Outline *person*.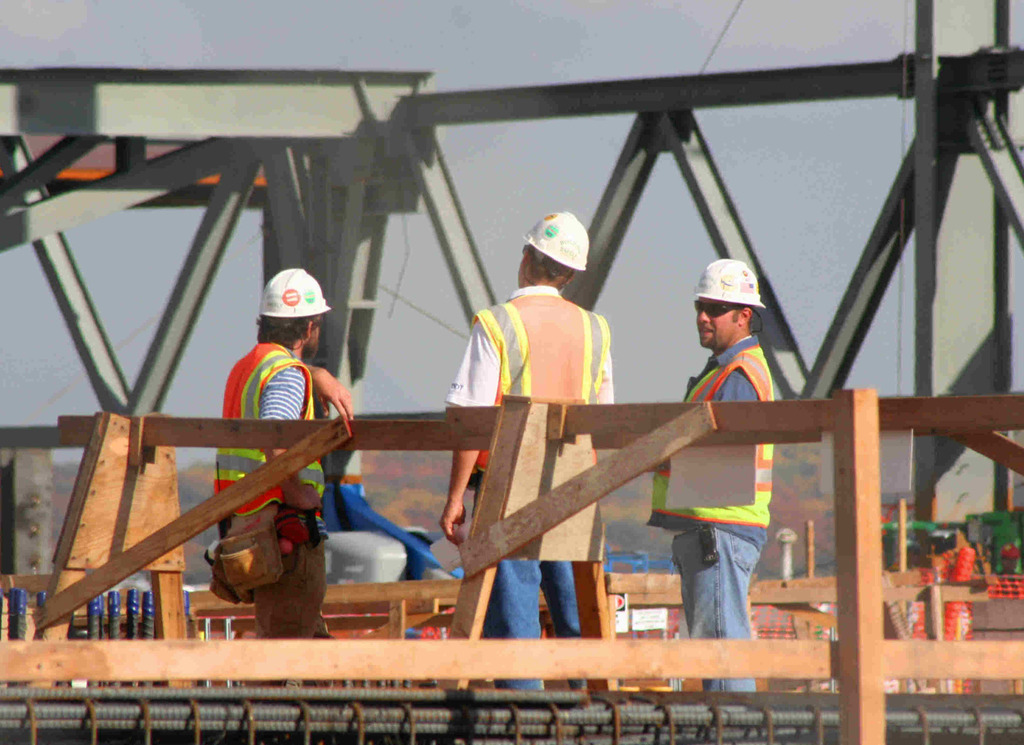
Outline: bbox=[435, 207, 615, 703].
